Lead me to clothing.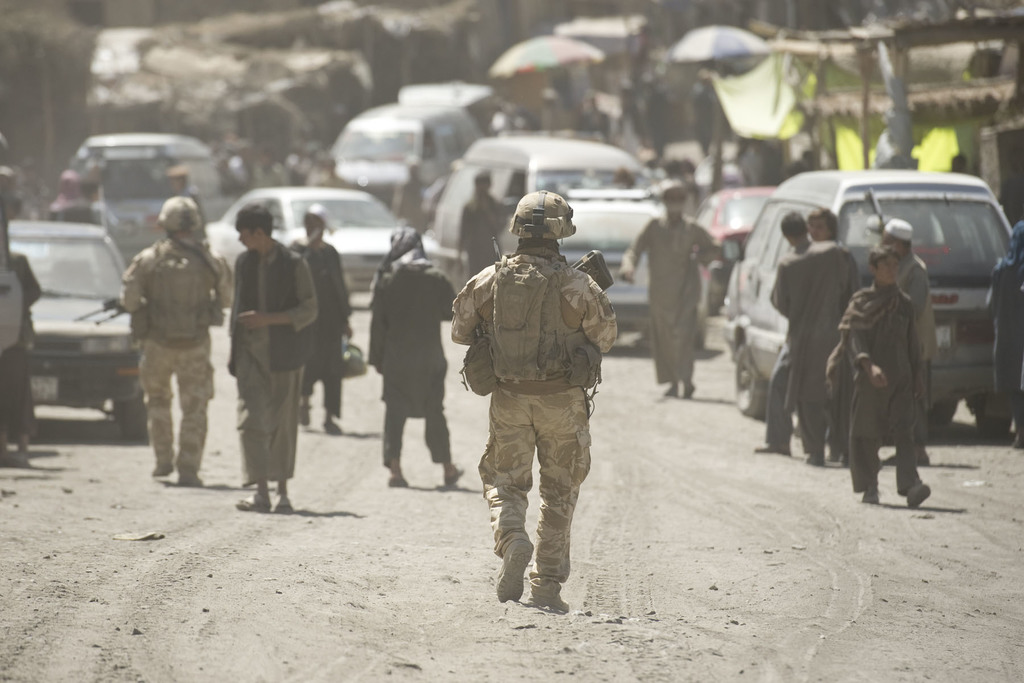
Lead to 214 258 319 472.
